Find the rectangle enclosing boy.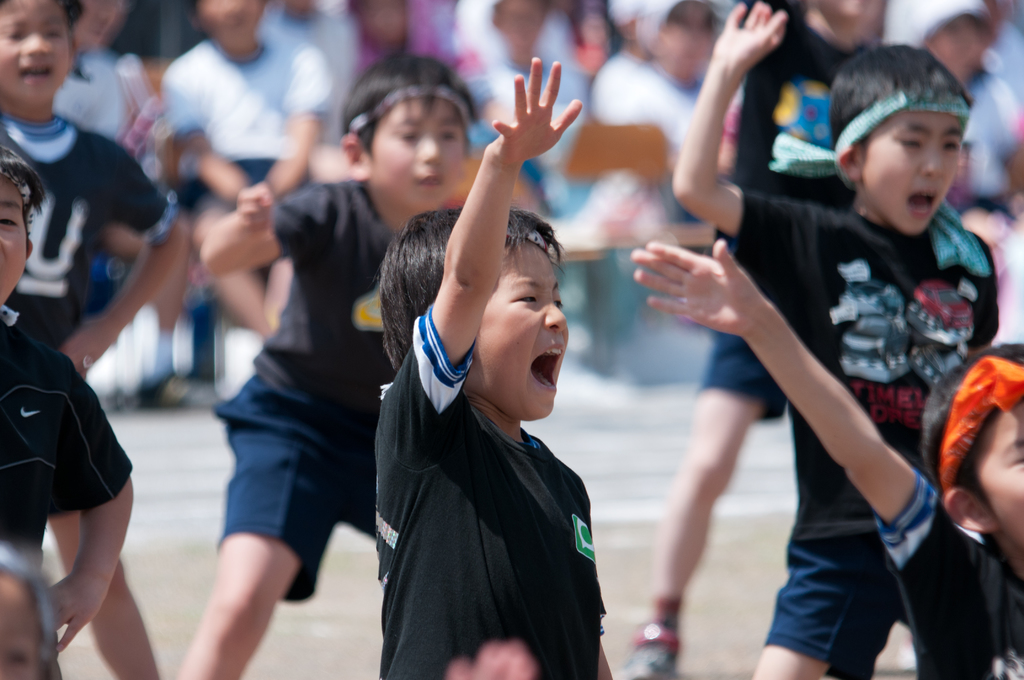
detection(916, 0, 1023, 213).
